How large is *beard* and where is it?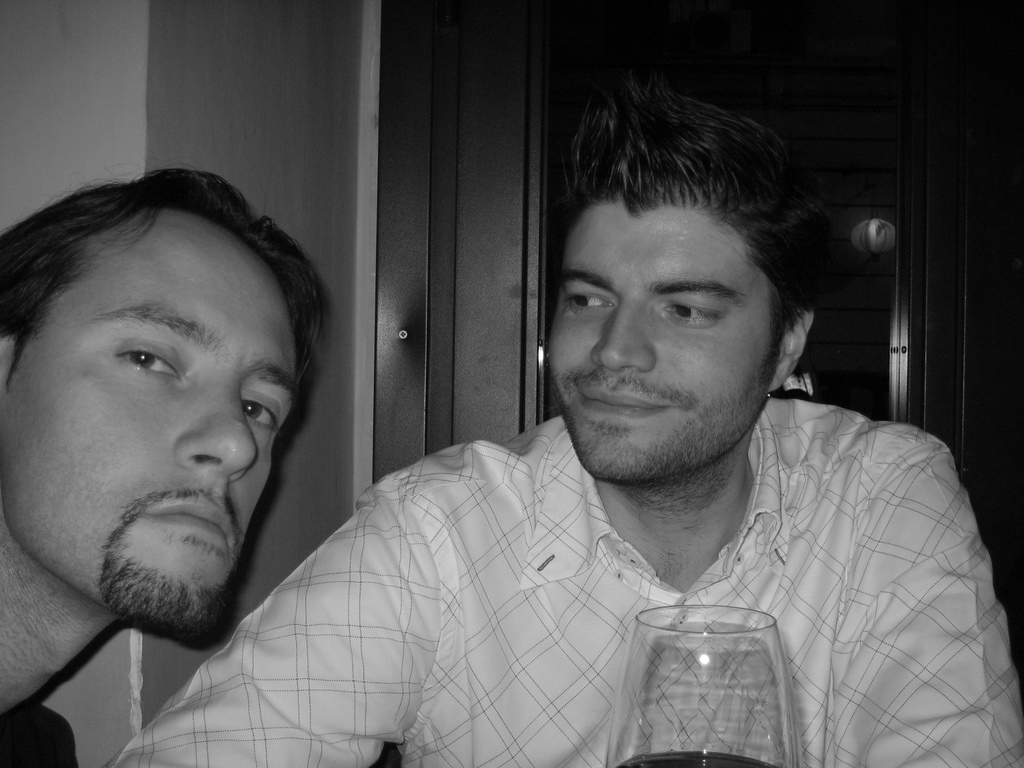
Bounding box: l=547, t=369, r=763, b=513.
